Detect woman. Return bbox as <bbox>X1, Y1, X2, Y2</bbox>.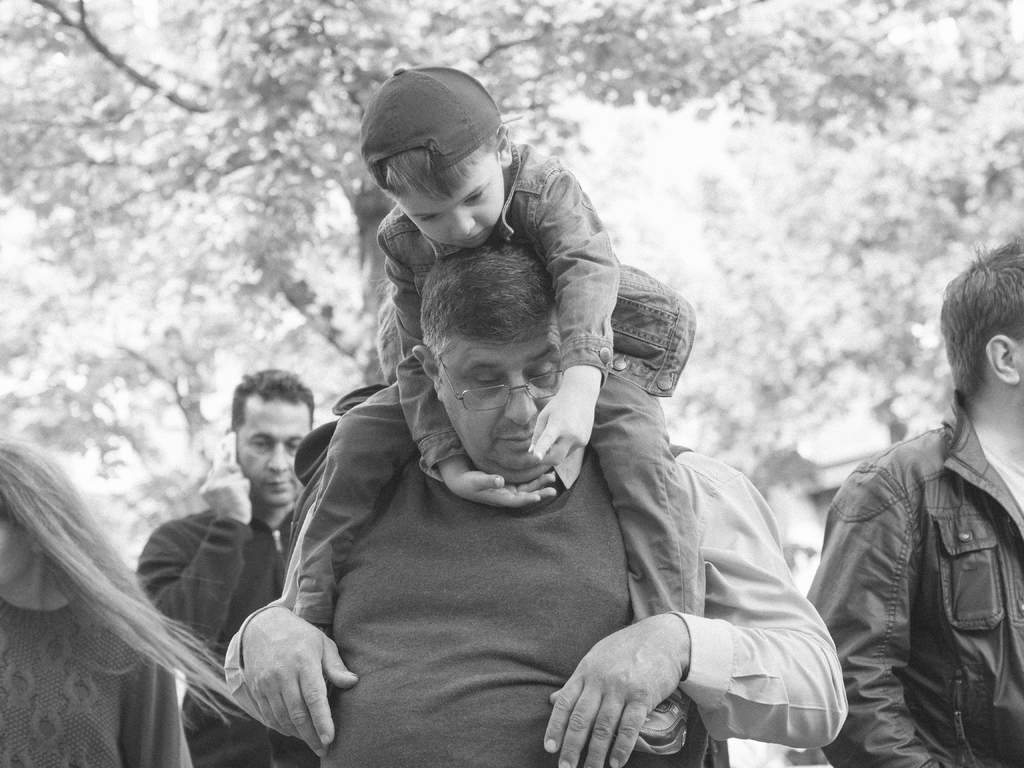
<bbox>0, 431, 244, 767</bbox>.
